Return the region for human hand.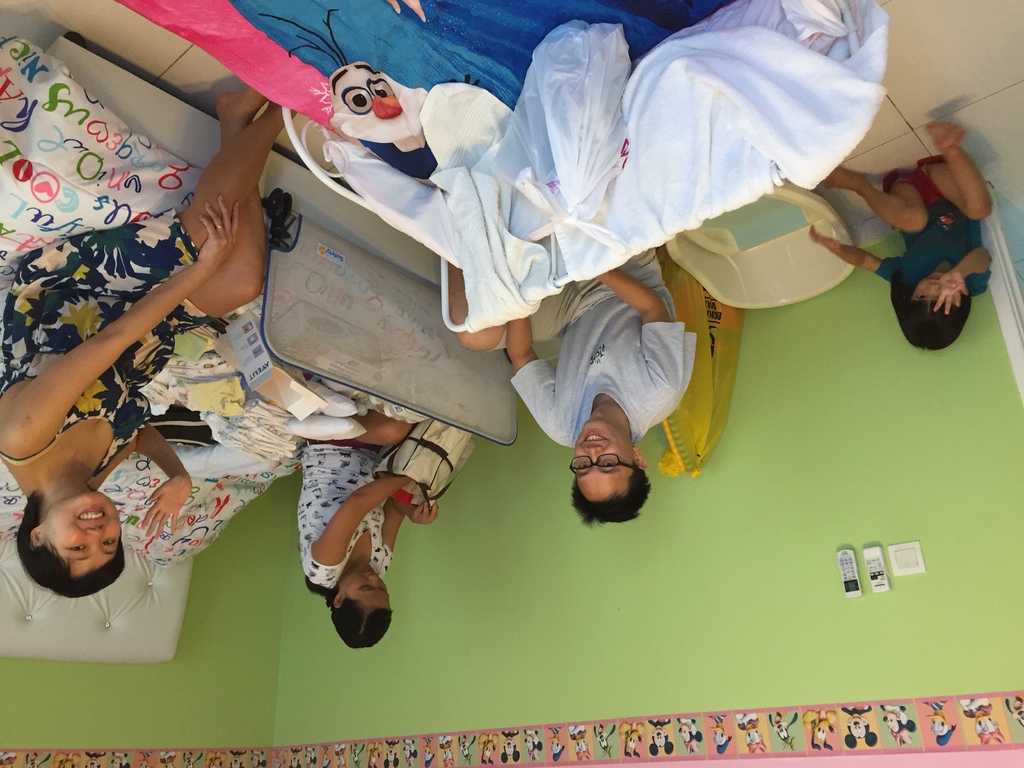
box=[809, 228, 842, 254].
